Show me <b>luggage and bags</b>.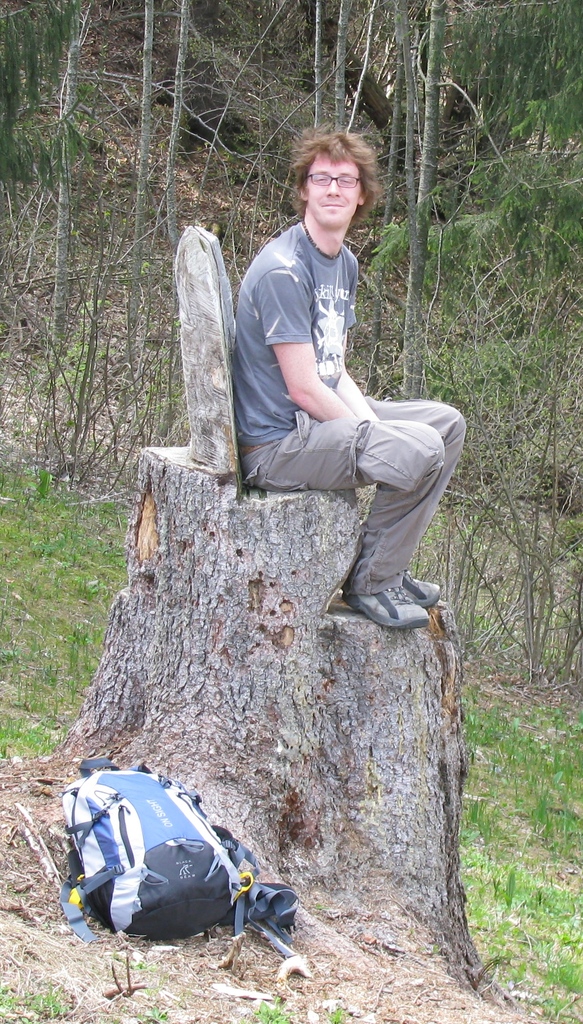
<b>luggage and bags</b> is here: Rect(60, 783, 301, 967).
